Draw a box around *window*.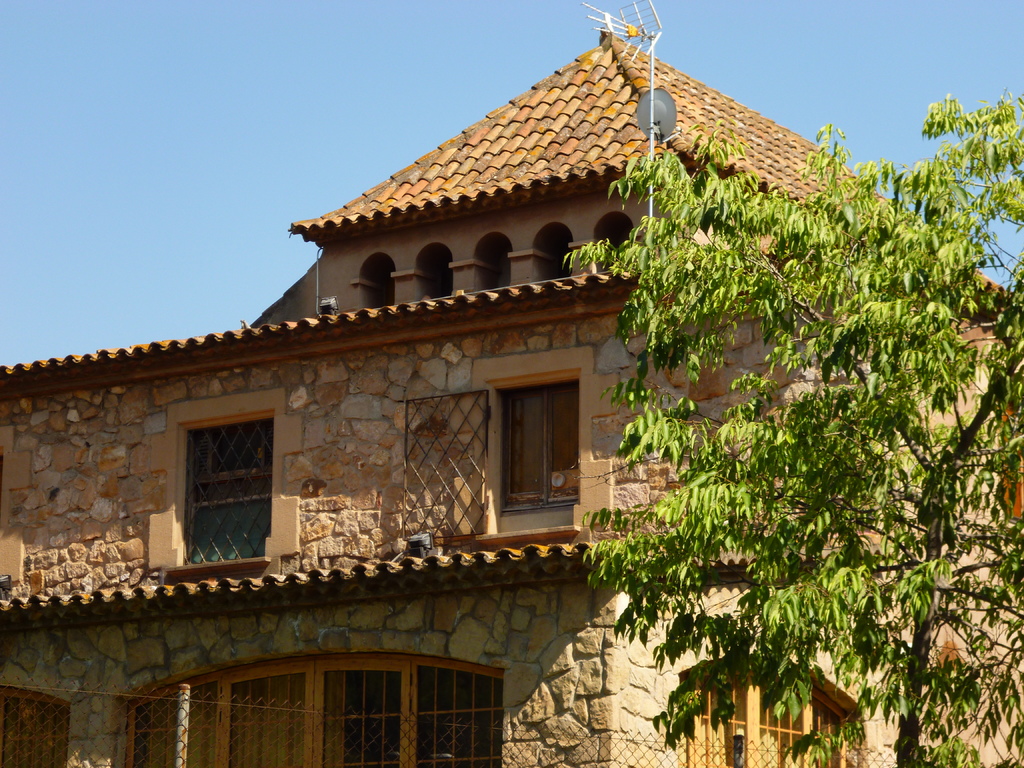
678, 658, 857, 767.
